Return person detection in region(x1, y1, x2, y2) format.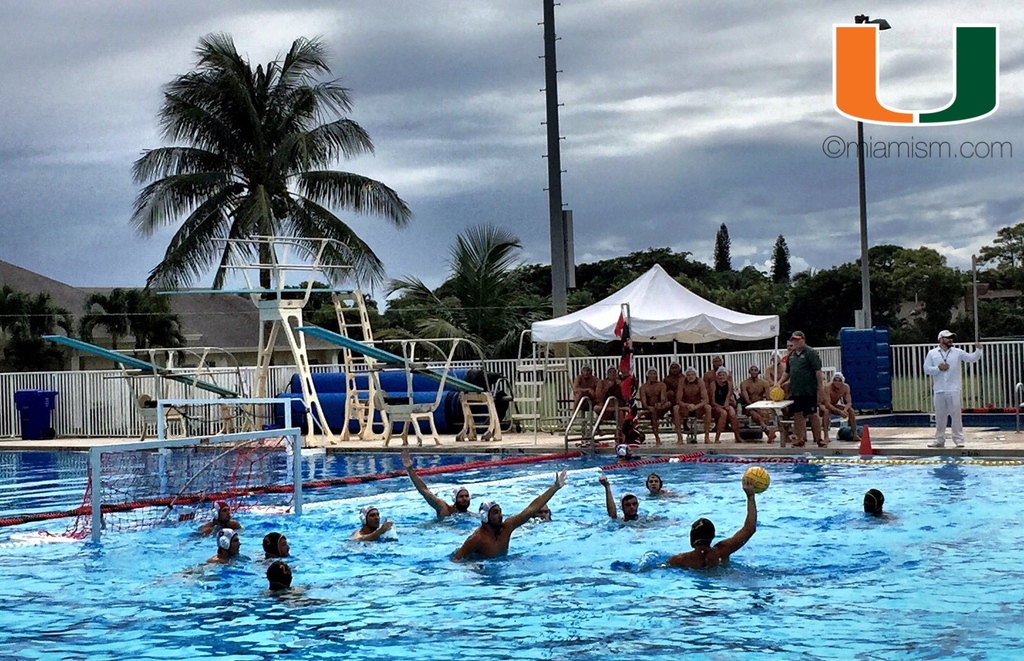
region(270, 561, 298, 594).
